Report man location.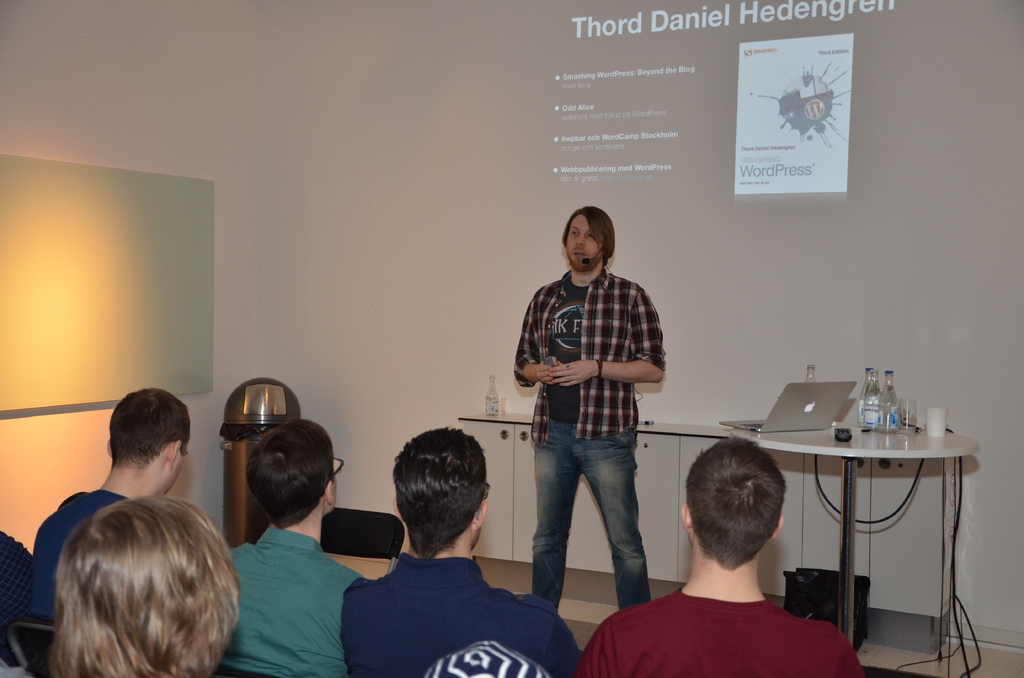
Report: bbox(500, 208, 675, 630).
